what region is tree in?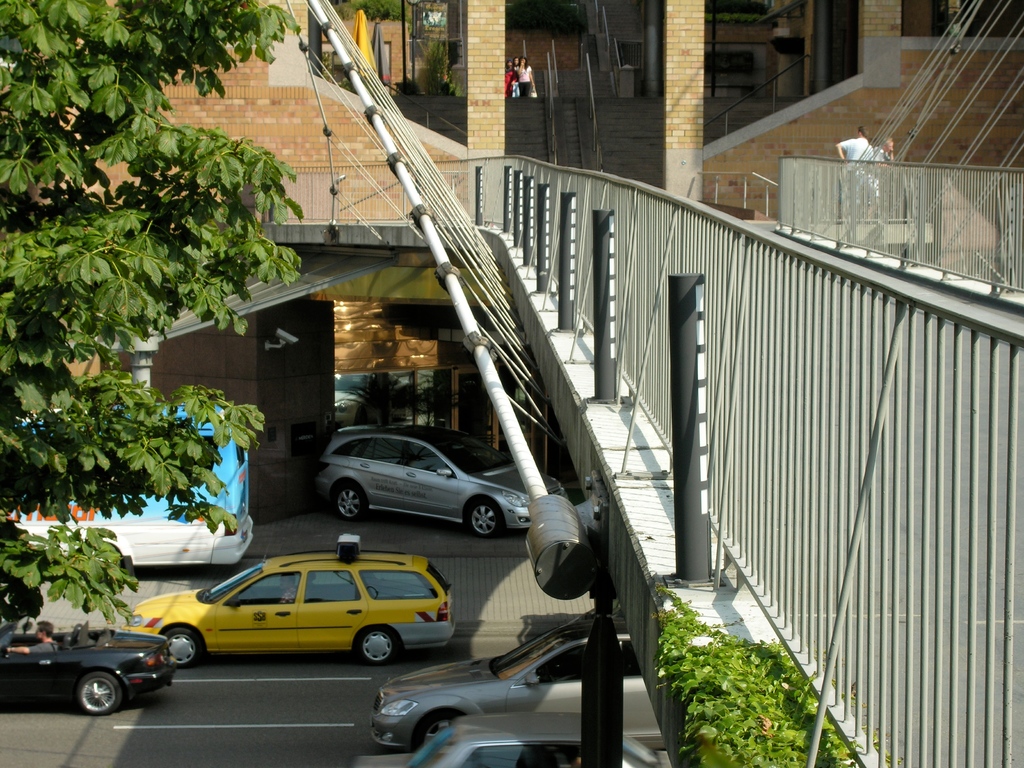
locate(0, 0, 303, 621).
